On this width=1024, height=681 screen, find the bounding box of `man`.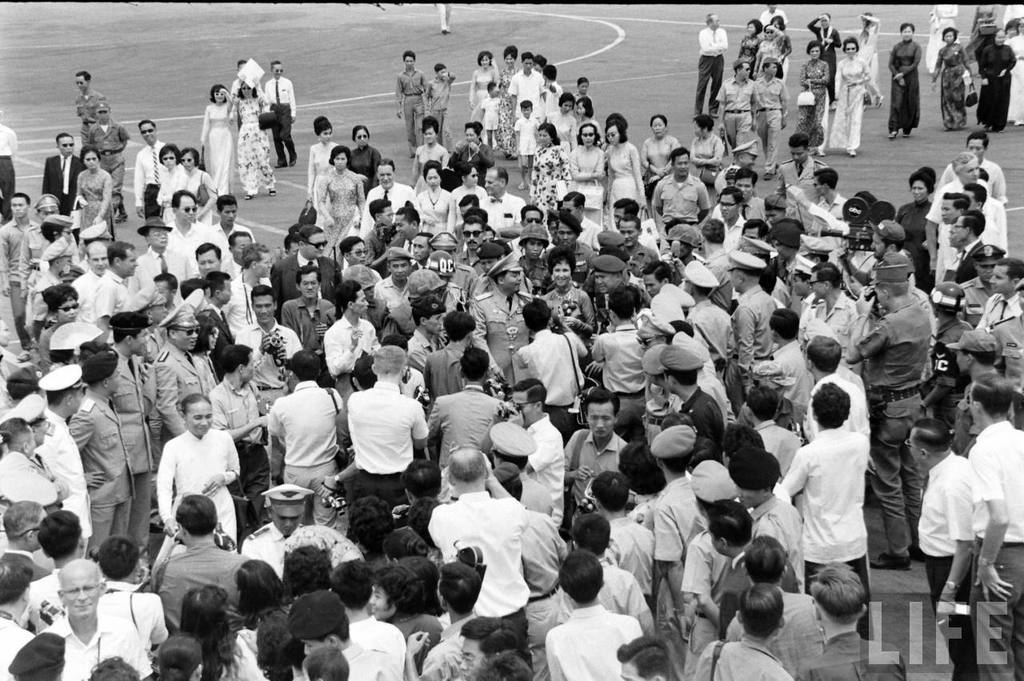
Bounding box: bbox(146, 297, 206, 449).
